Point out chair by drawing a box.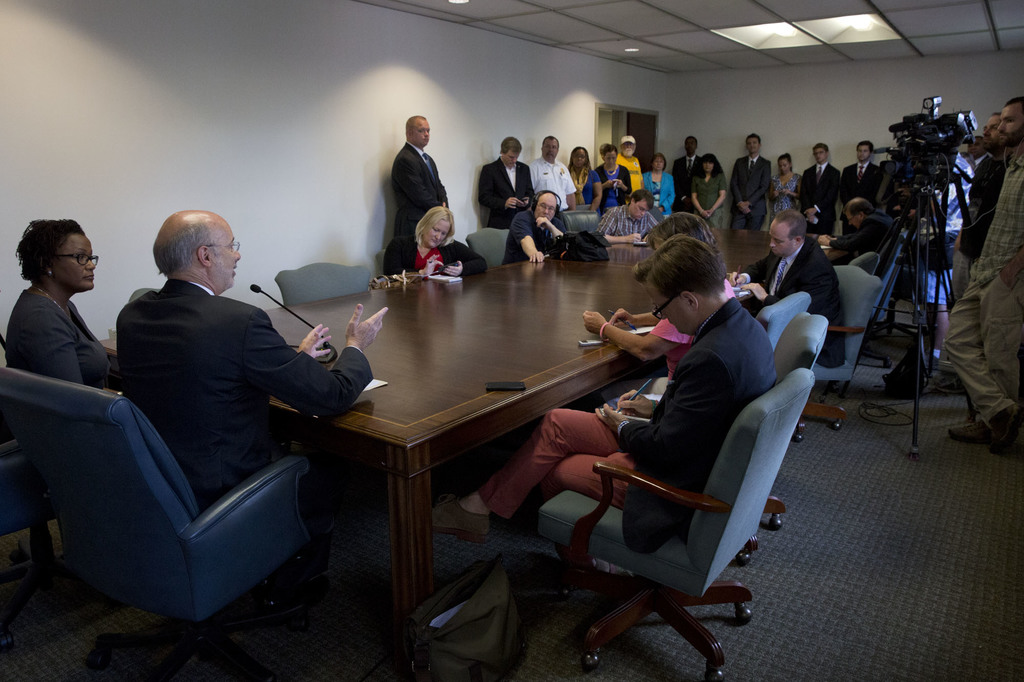
282:253:371:316.
